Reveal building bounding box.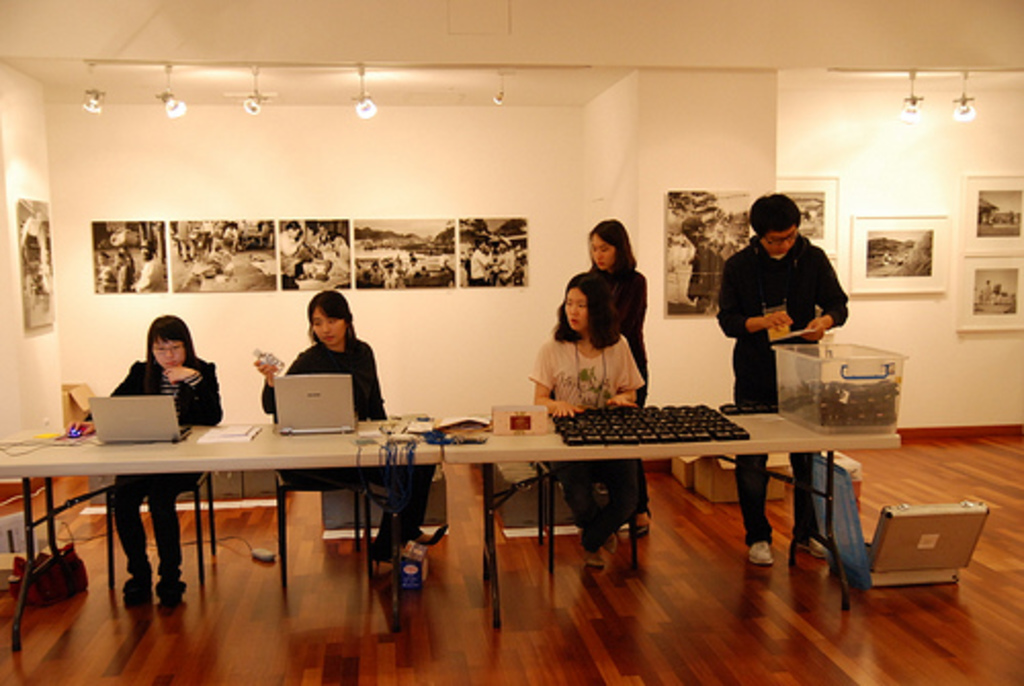
Revealed: {"left": 0, "top": 4, "right": 1022, "bottom": 684}.
